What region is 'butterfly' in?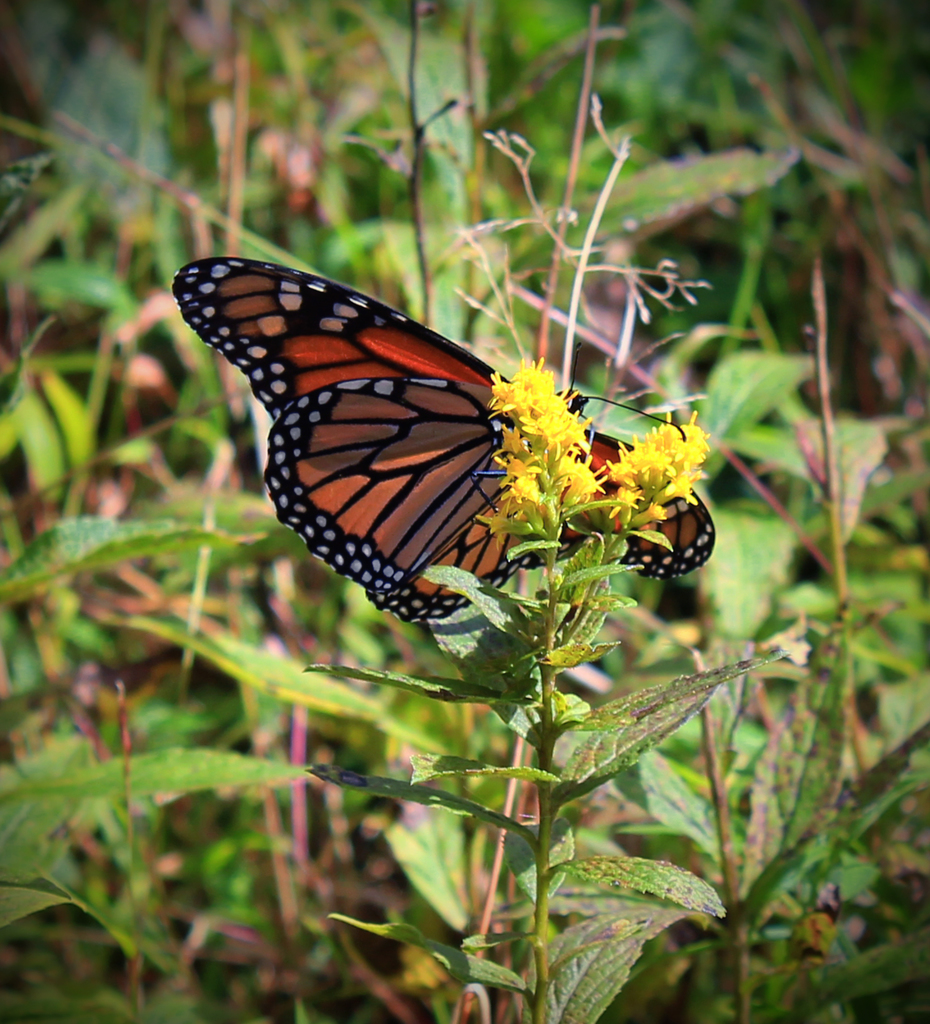
box=[174, 259, 714, 608].
